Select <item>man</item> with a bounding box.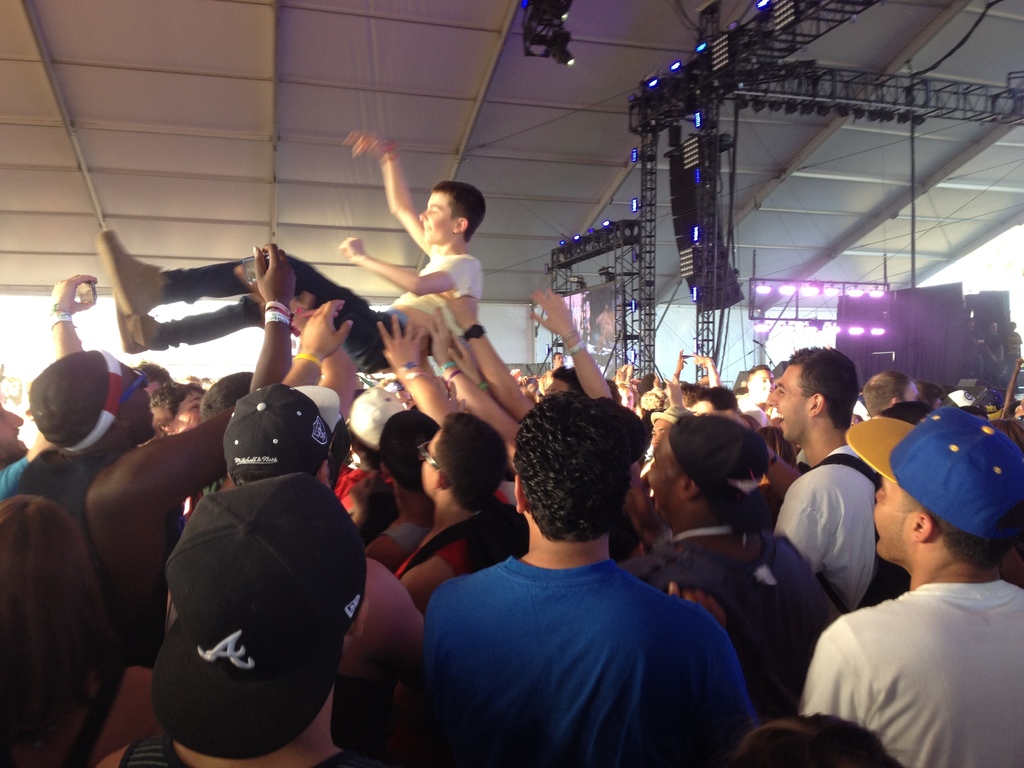
794, 412, 1022, 767.
